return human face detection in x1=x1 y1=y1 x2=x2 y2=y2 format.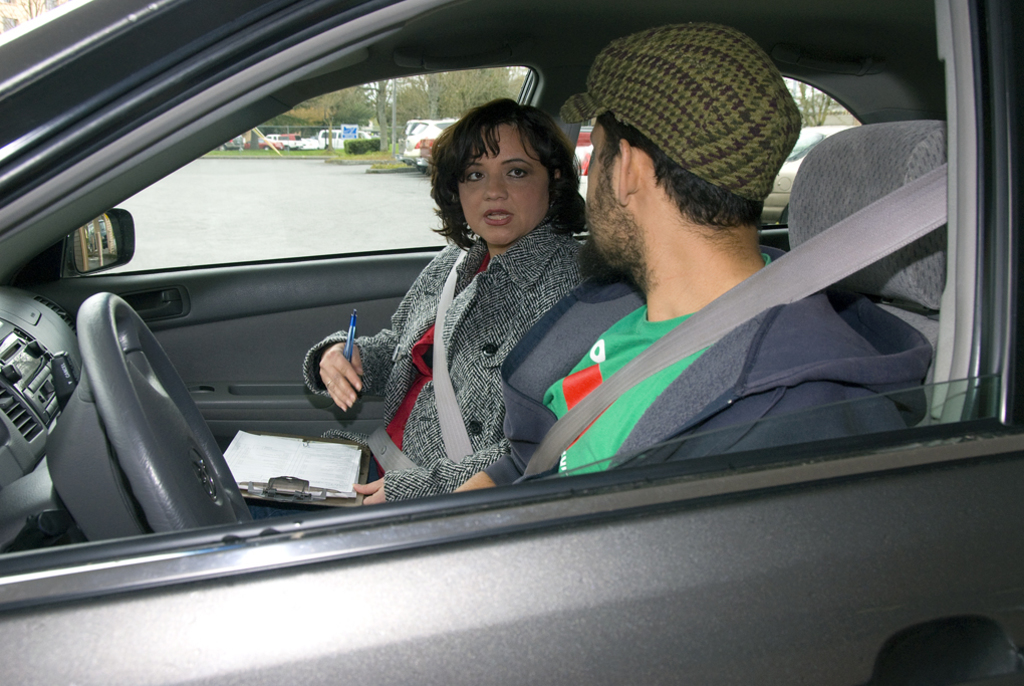
x1=584 y1=116 x2=618 y2=266.
